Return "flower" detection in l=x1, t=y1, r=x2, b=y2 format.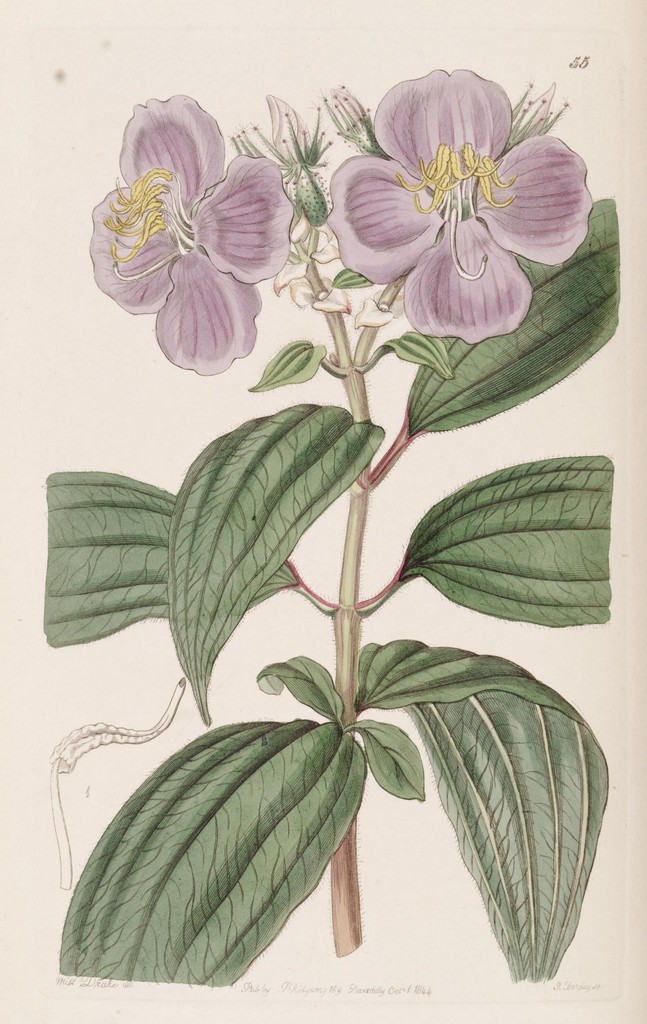
l=89, t=92, r=297, b=376.
